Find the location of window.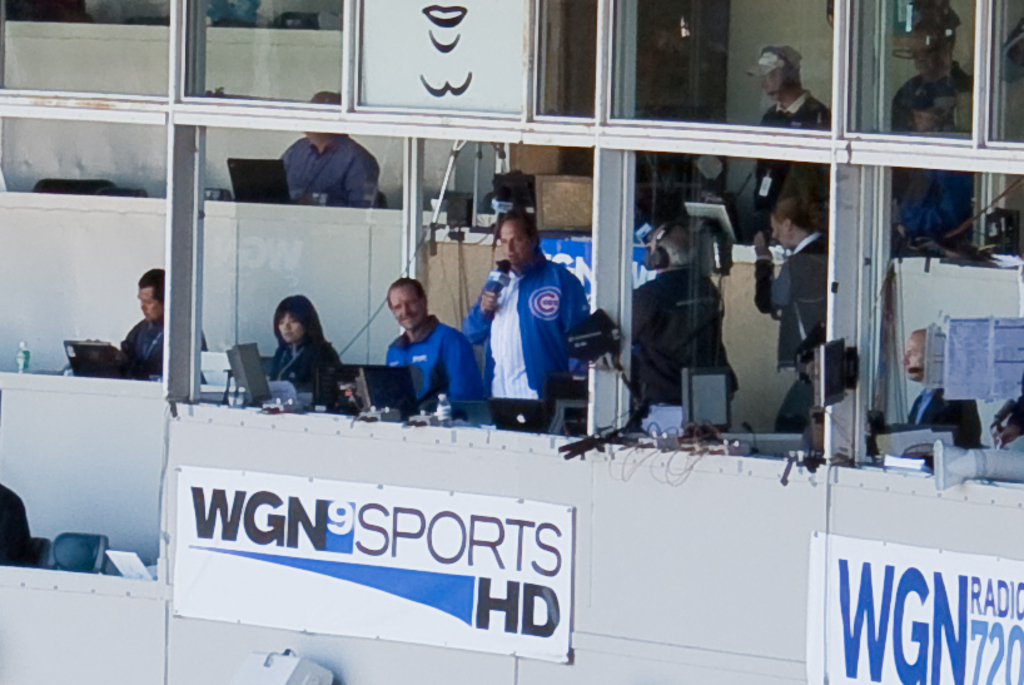
Location: l=0, t=115, r=163, b=404.
